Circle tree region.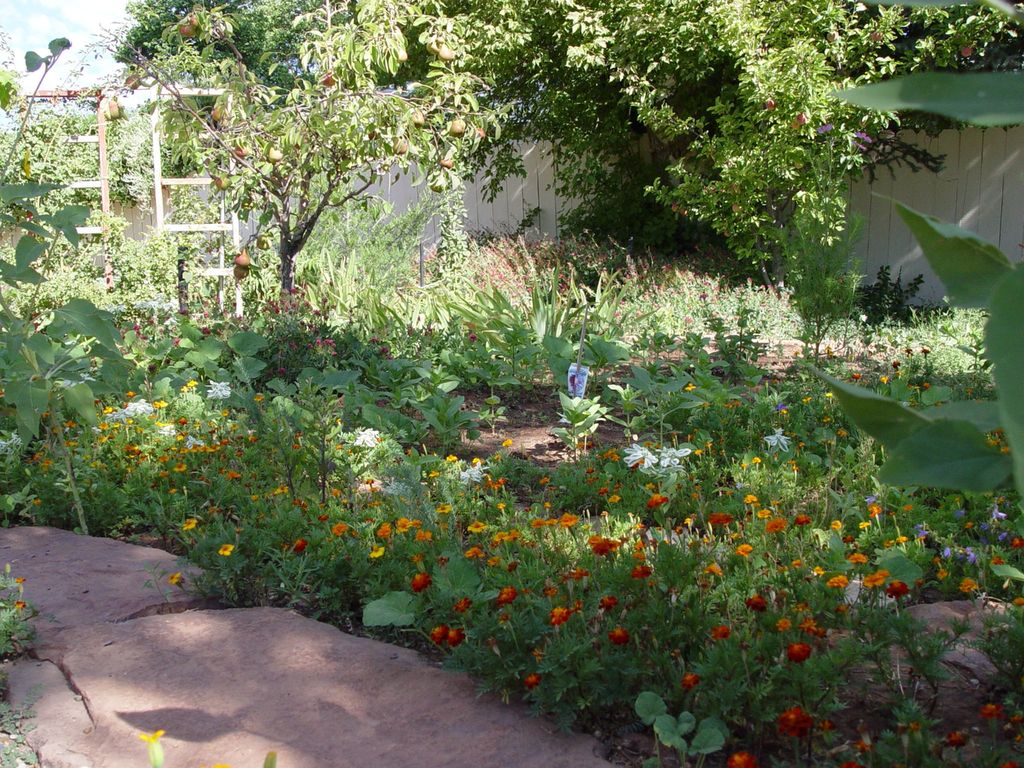
Region: detection(429, 0, 1023, 296).
